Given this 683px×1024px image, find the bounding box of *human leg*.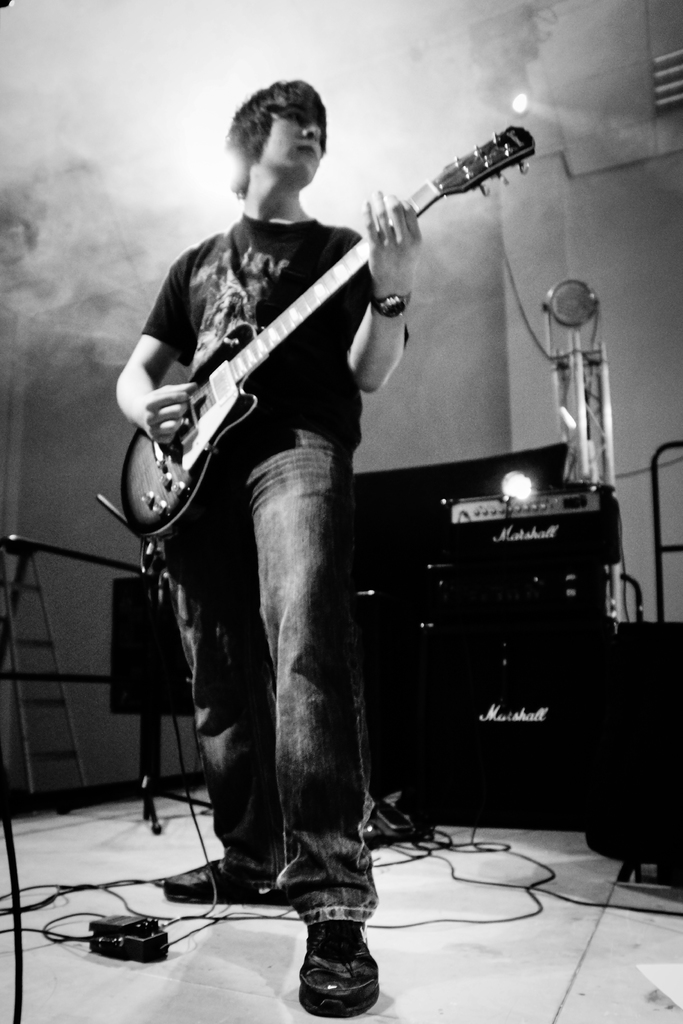
240:424:386:1015.
